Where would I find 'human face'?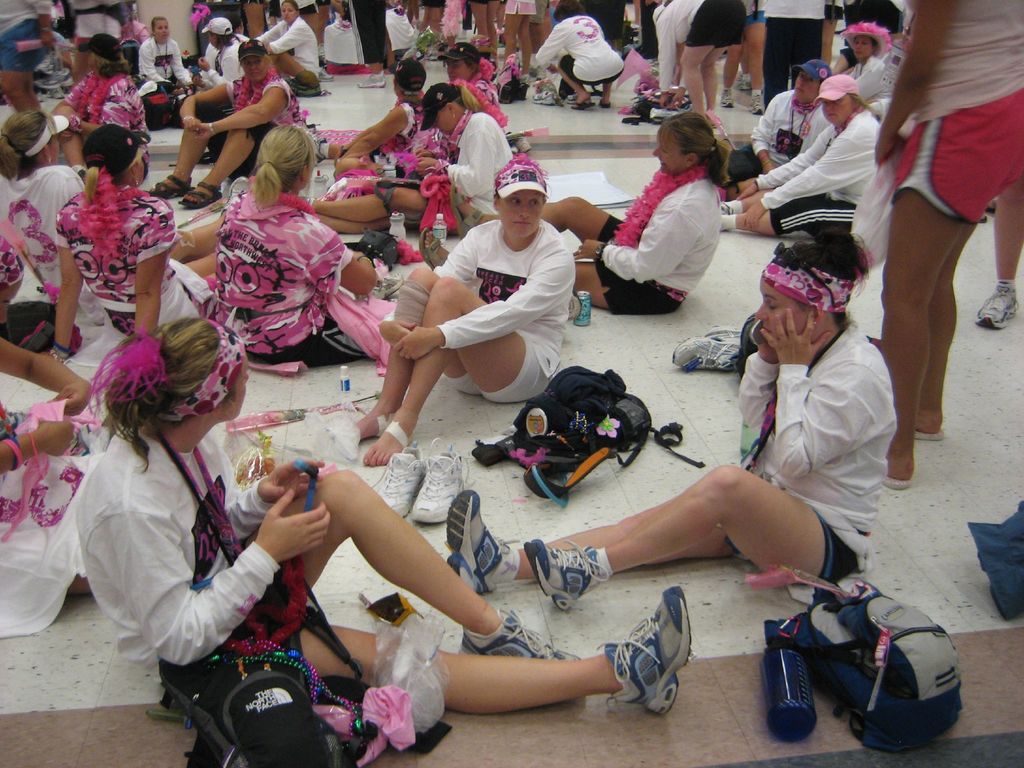
At [x1=243, y1=56, x2=269, y2=82].
